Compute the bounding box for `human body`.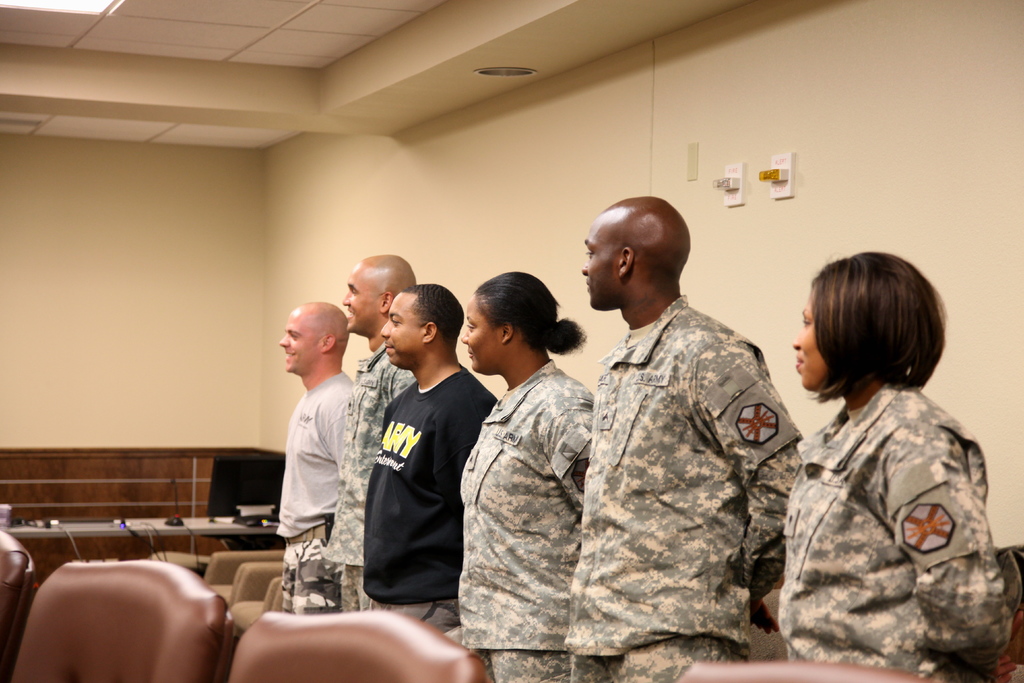
[left=317, top=339, right=422, bottom=616].
